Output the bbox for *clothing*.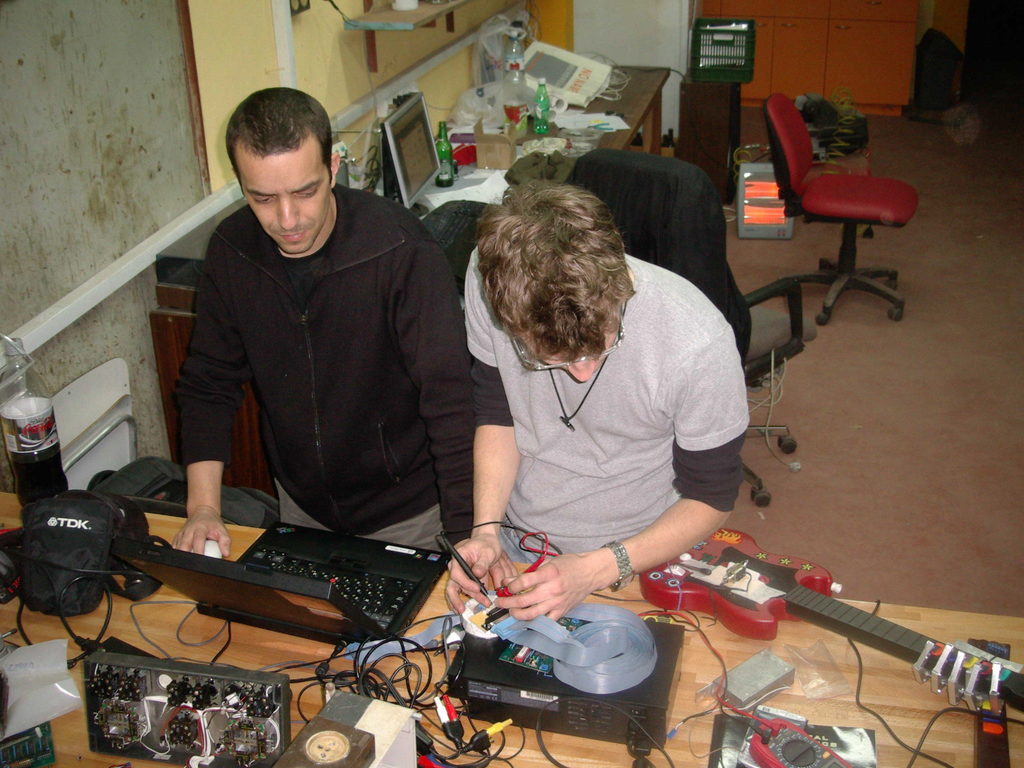
select_region(458, 240, 757, 570).
